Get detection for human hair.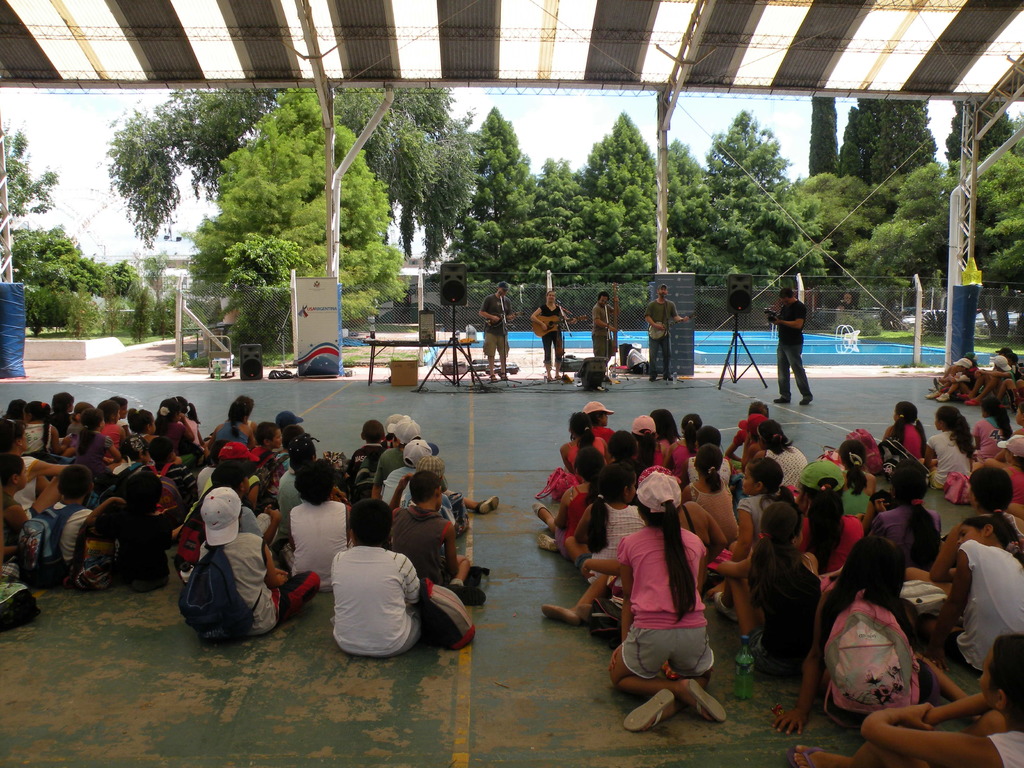
Detection: <bbox>639, 430, 657, 474</bbox>.
